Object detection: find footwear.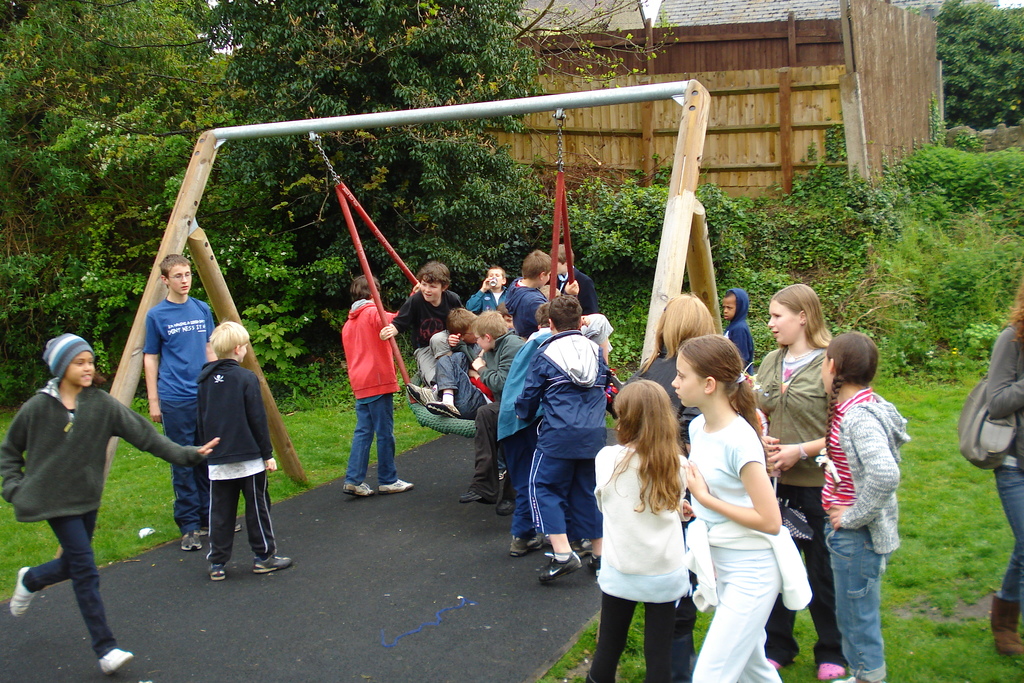
rect(207, 563, 222, 580).
